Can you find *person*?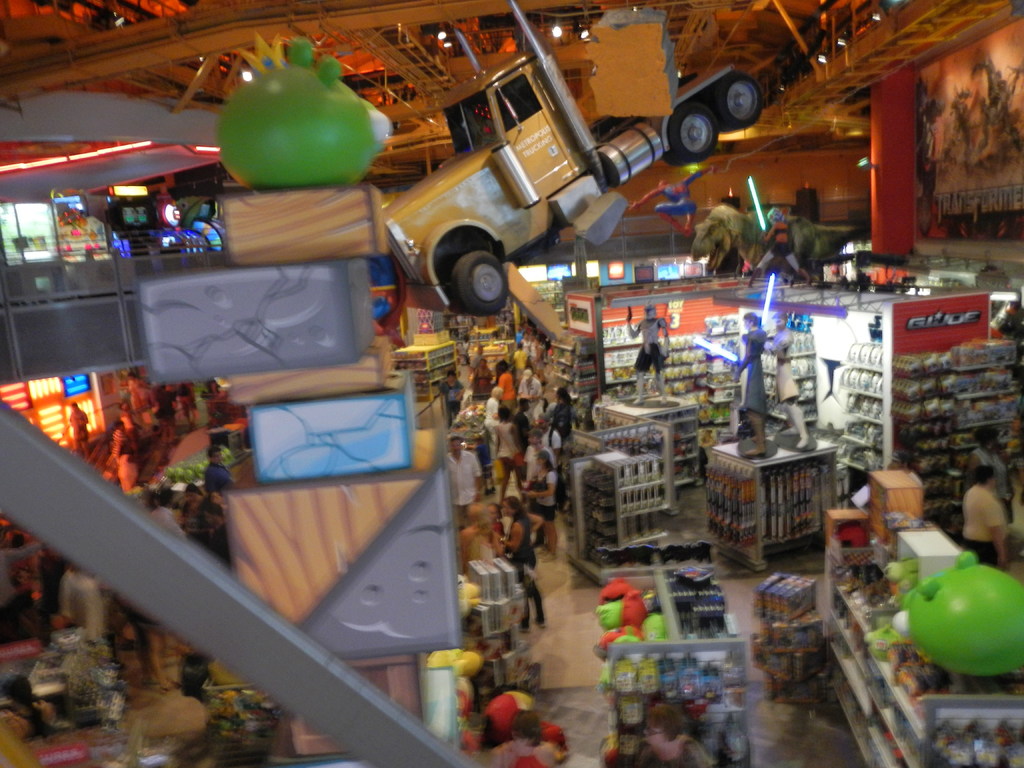
Yes, bounding box: bbox(629, 310, 668, 406).
